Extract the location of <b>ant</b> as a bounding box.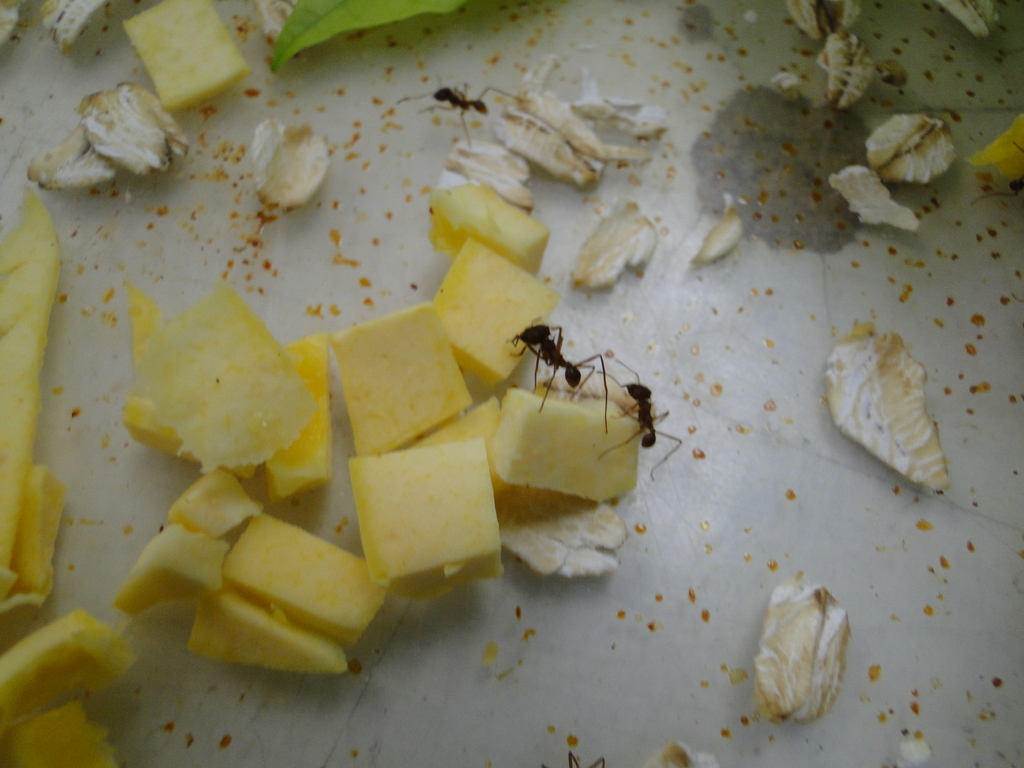
x1=392 y1=76 x2=535 y2=147.
